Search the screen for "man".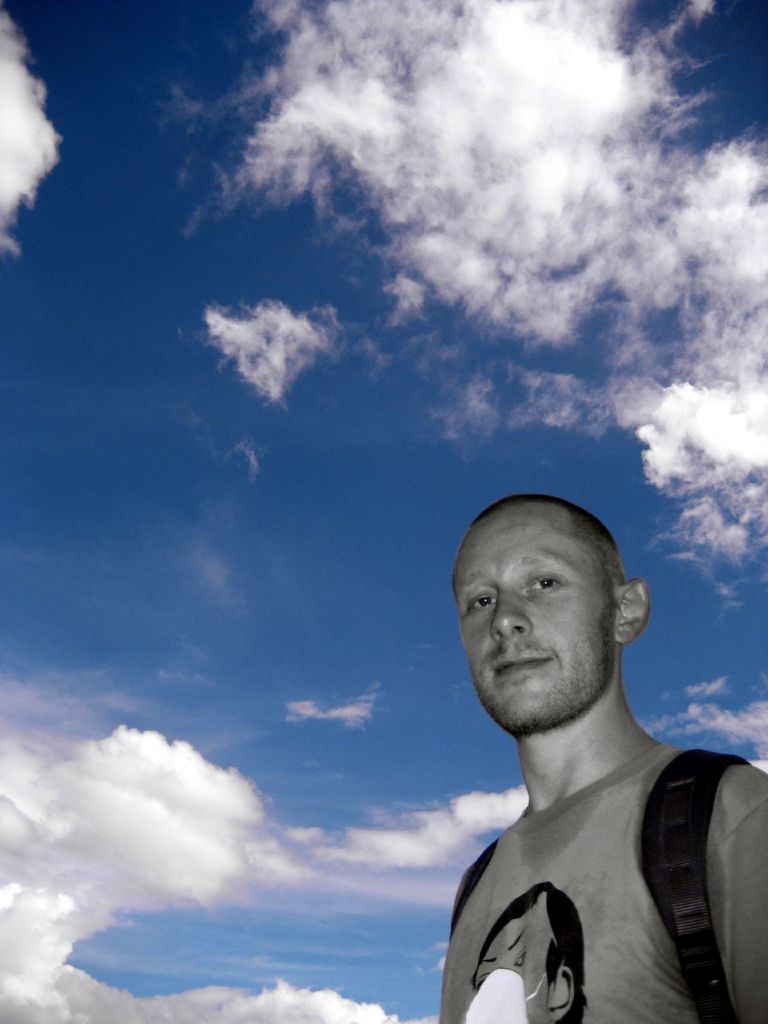
Found at bbox=[435, 497, 767, 1023].
